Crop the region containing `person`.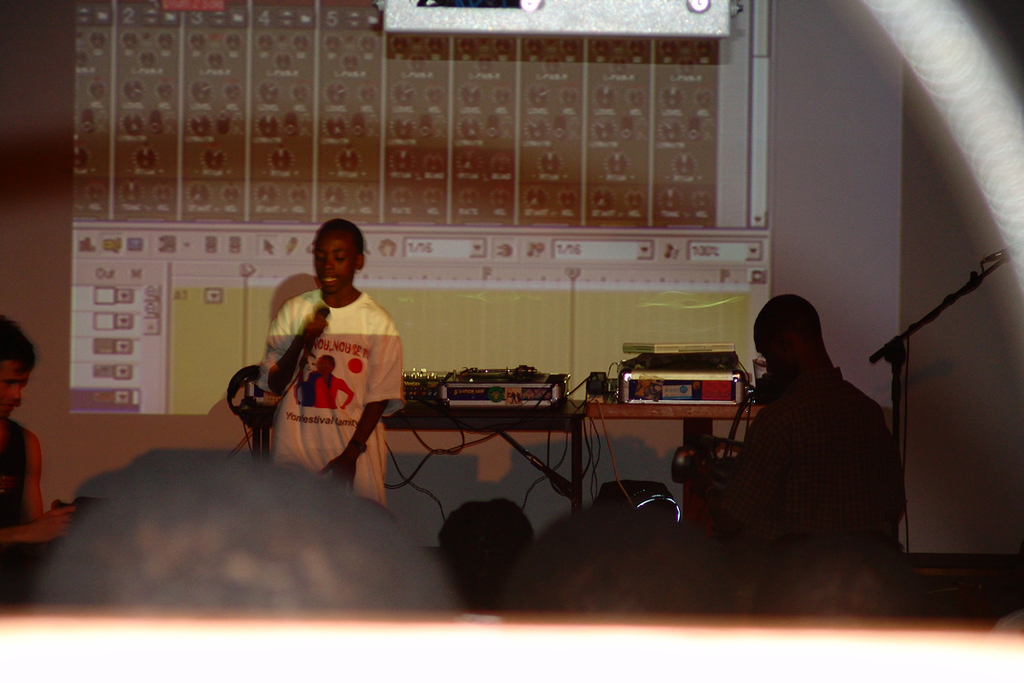
Crop region: [248,232,404,516].
